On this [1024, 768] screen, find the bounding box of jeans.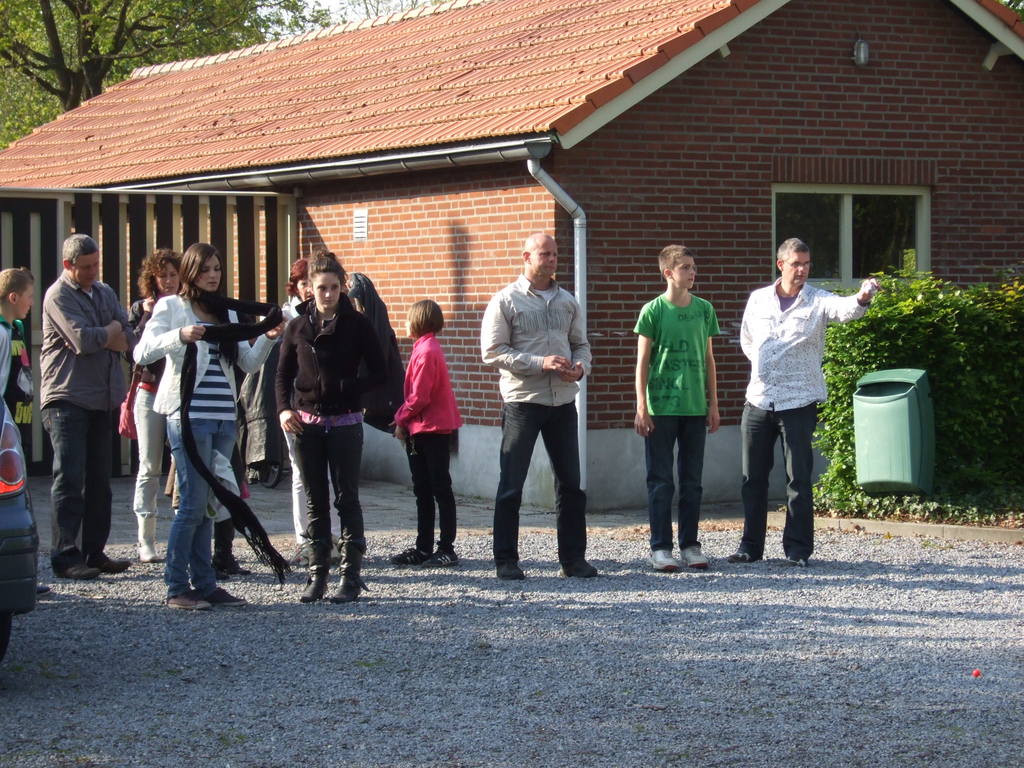
Bounding box: {"left": 166, "top": 417, "right": 236, "bottom": 598}.
